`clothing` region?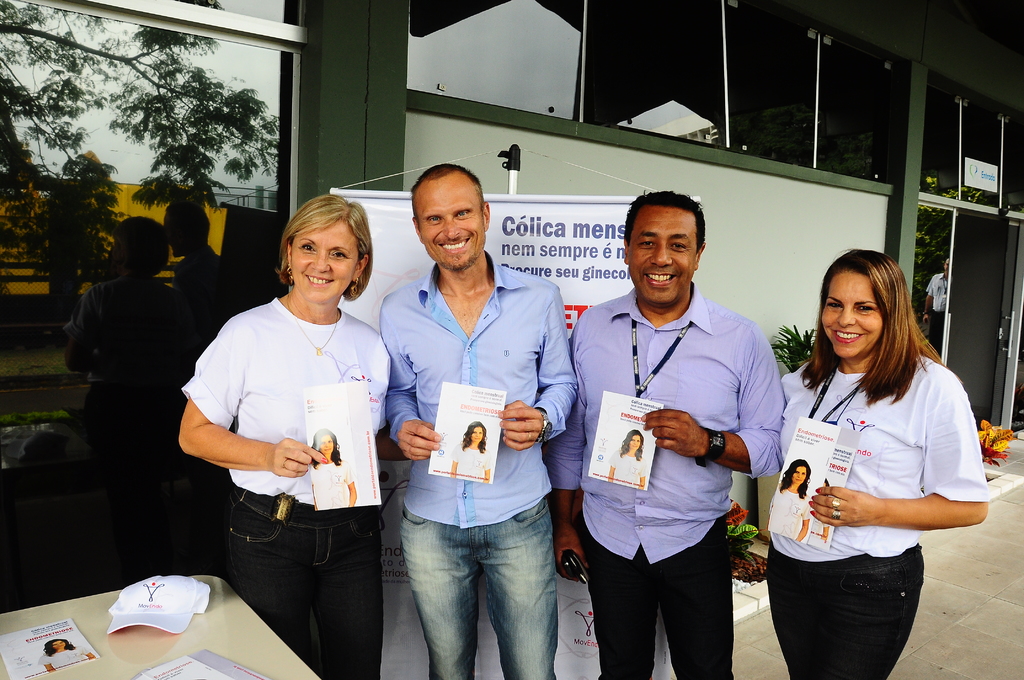
box(780, 345, 988, 679)
